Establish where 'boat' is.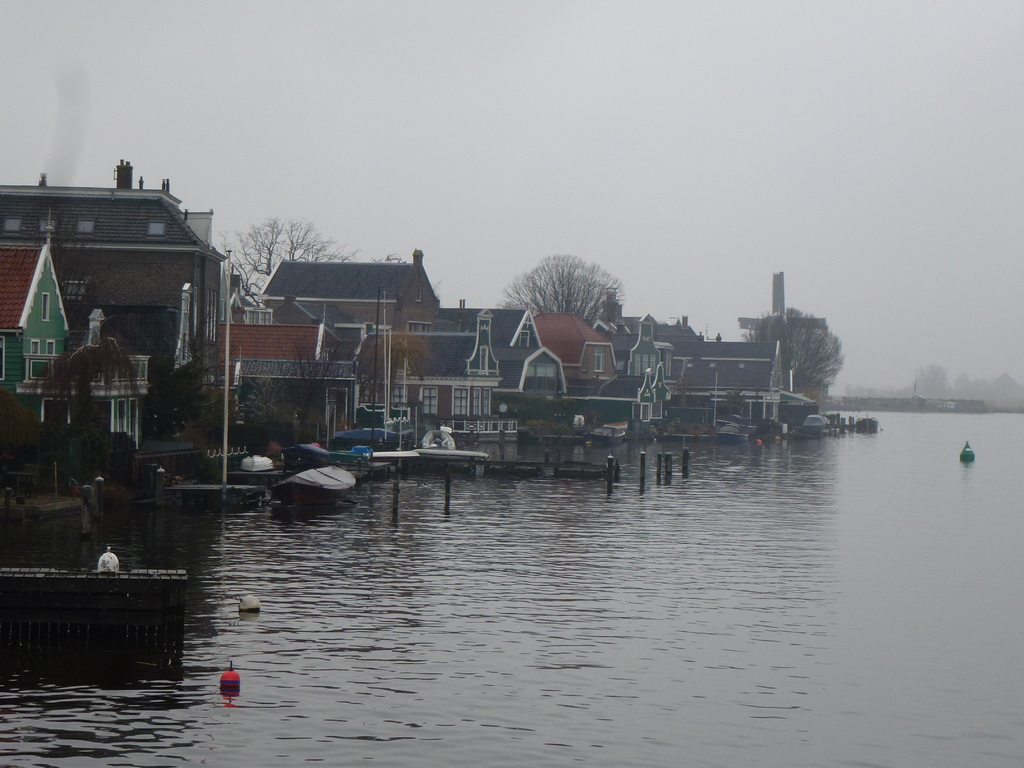
Established at [854,418,883,436].
